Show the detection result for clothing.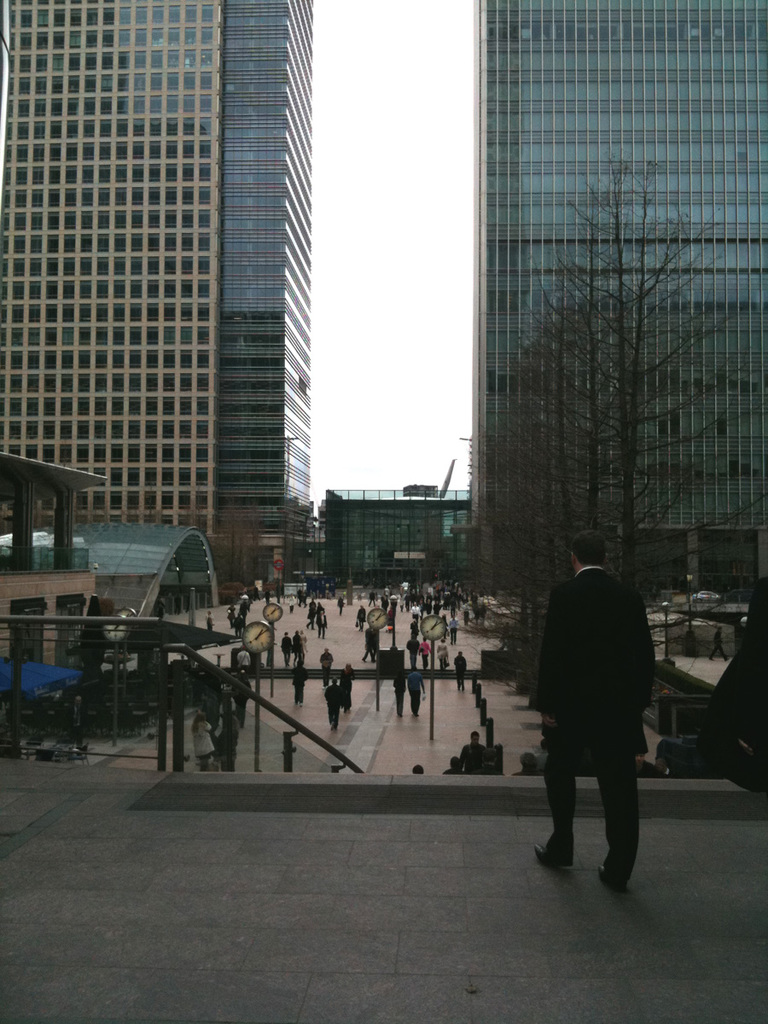
x1=409 y1=637 x2=417 y2=666.
